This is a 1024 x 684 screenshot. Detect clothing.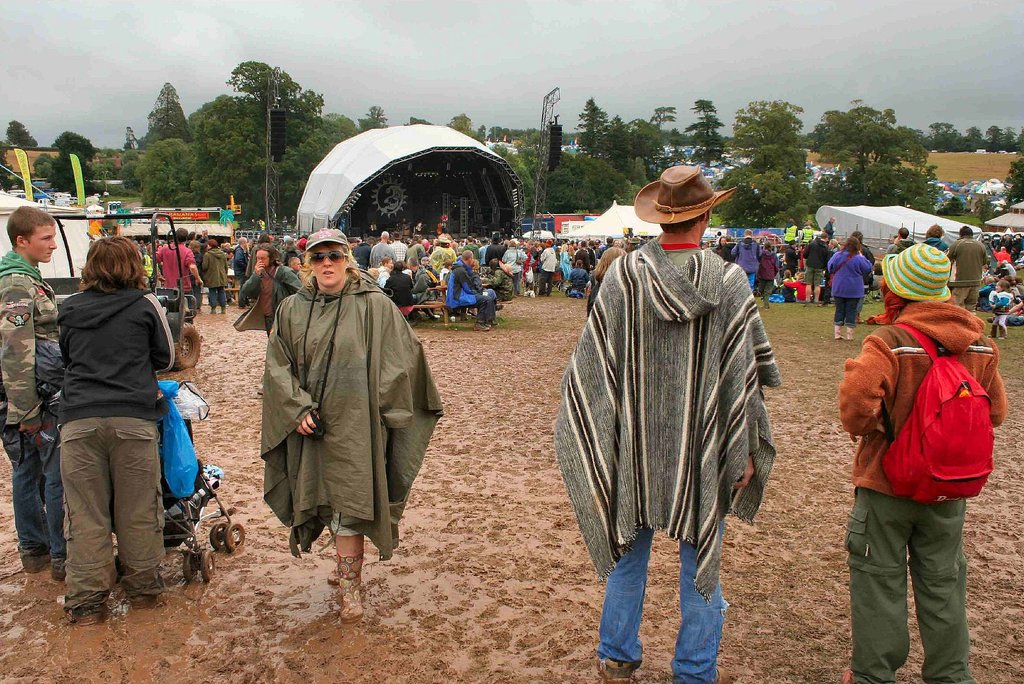
rect(796, 239, 831, 289).
